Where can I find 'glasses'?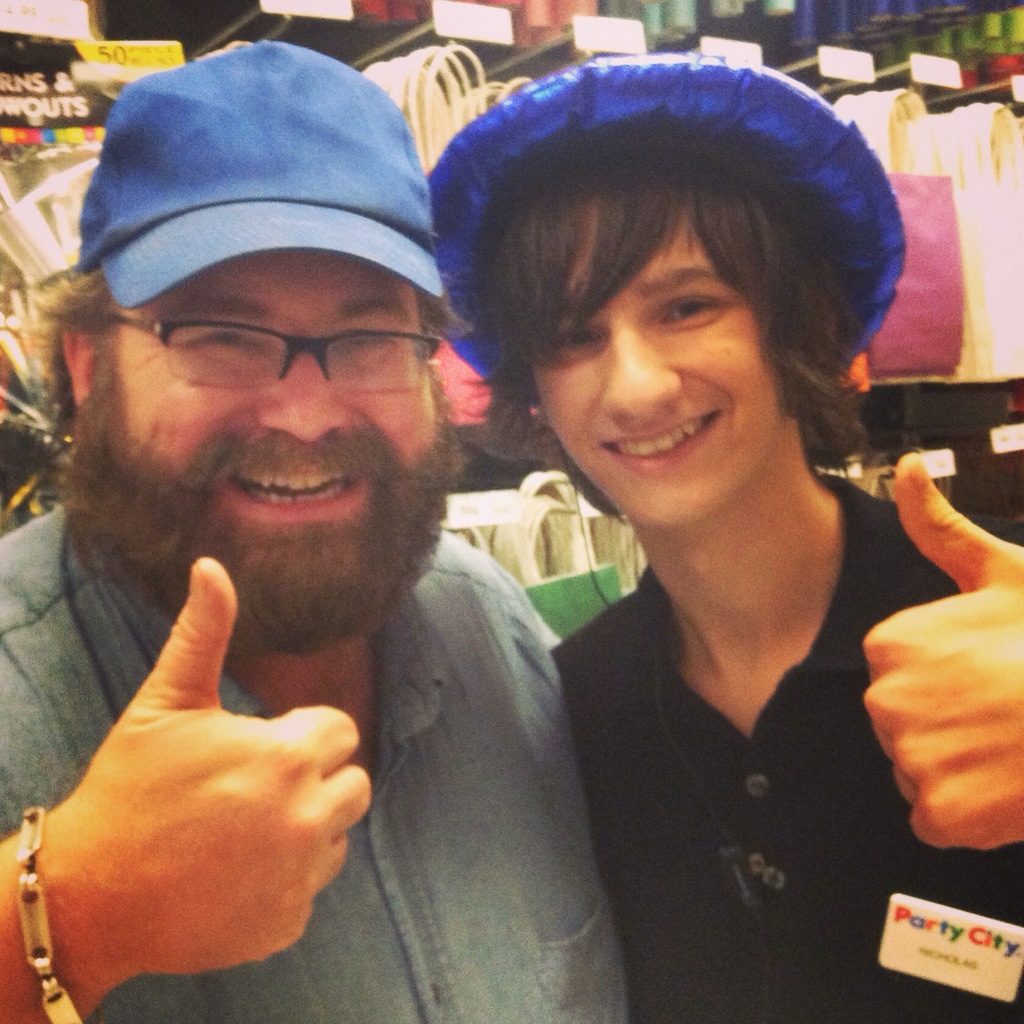
You can find it at box(103, 300, 445, 387).
